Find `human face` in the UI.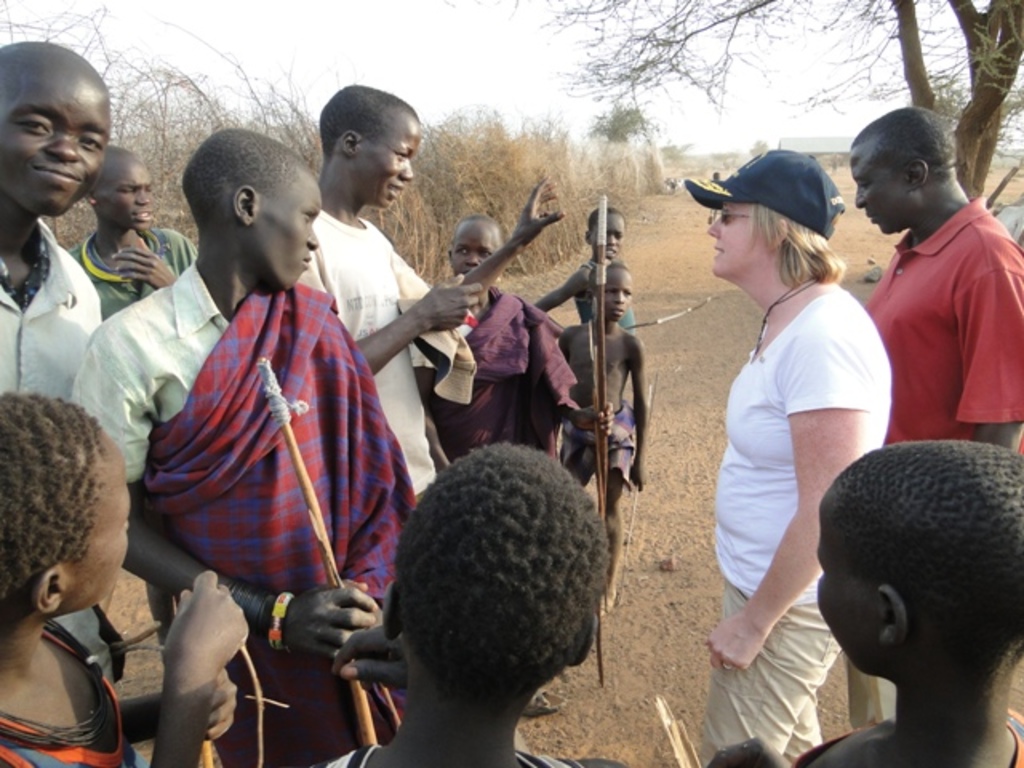
UI element at (840,139,898,238).
